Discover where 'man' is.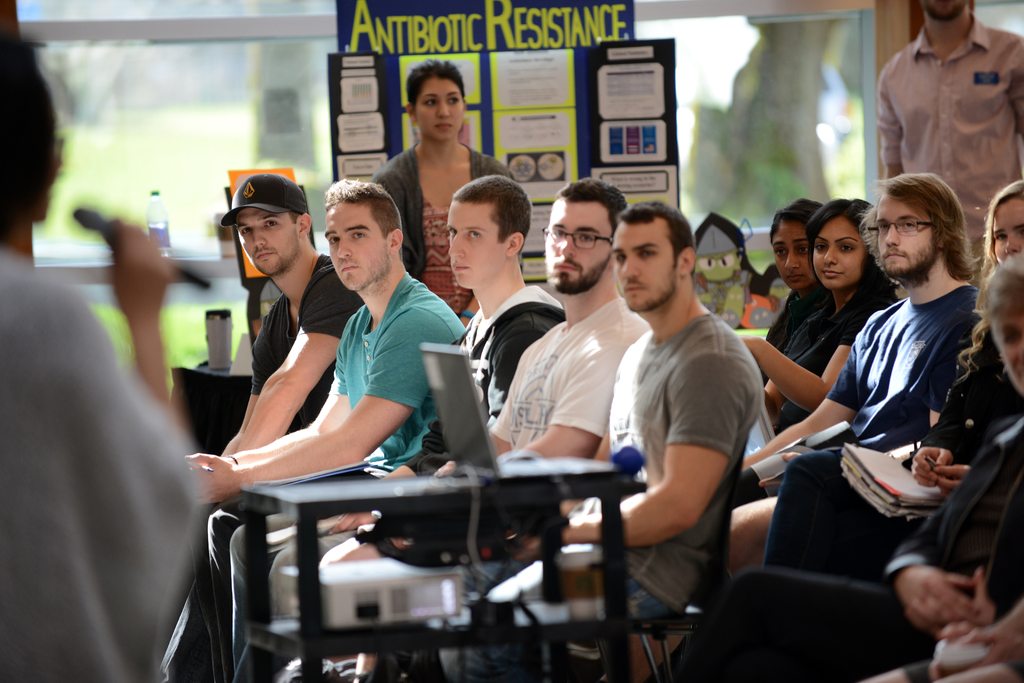
Discovered at crop(164, 165, 372, 635).
